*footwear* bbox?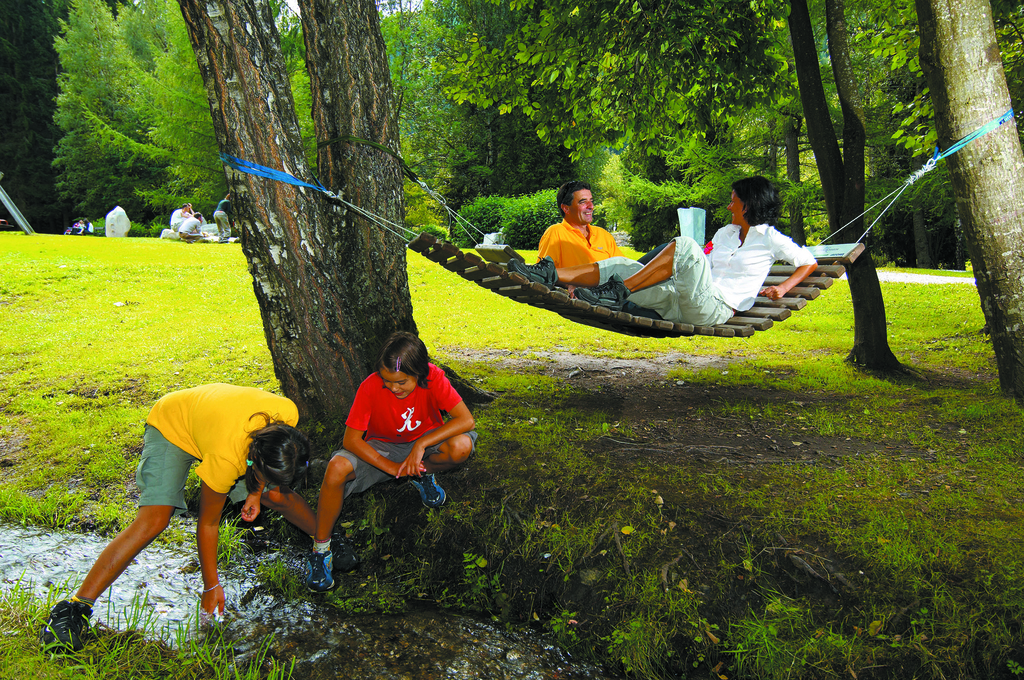
select_region(577, 277, 624, 309)
